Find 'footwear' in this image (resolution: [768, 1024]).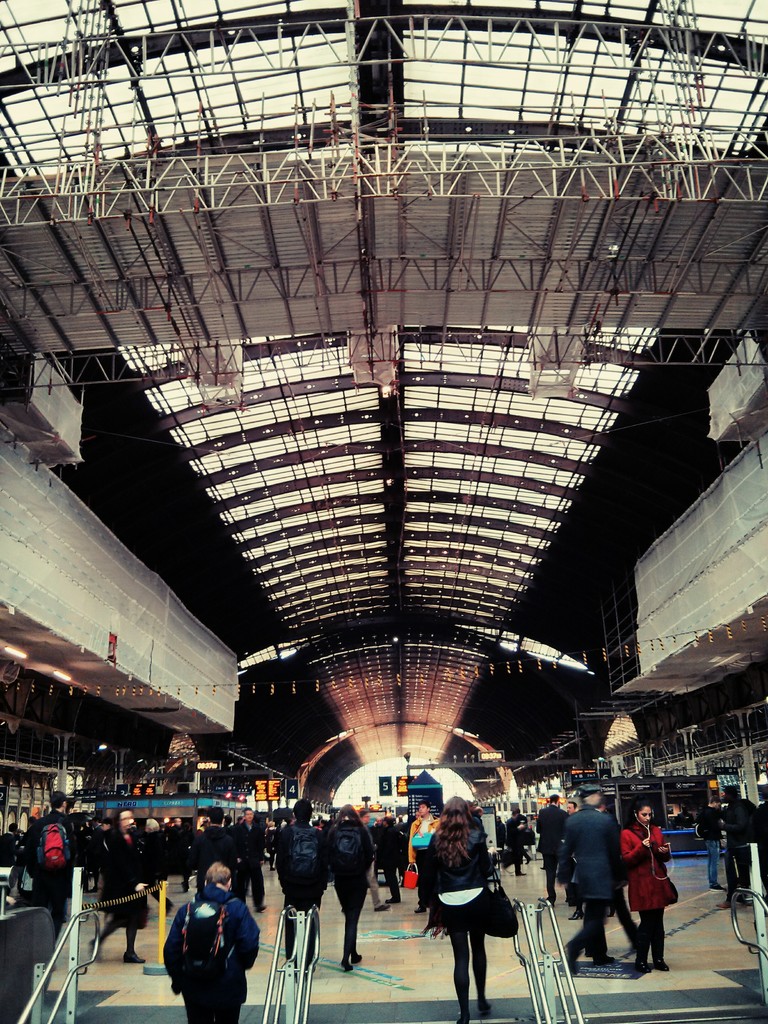
{"x1": 416, "y1": 905, "x2": 427, "y2": 914}.
